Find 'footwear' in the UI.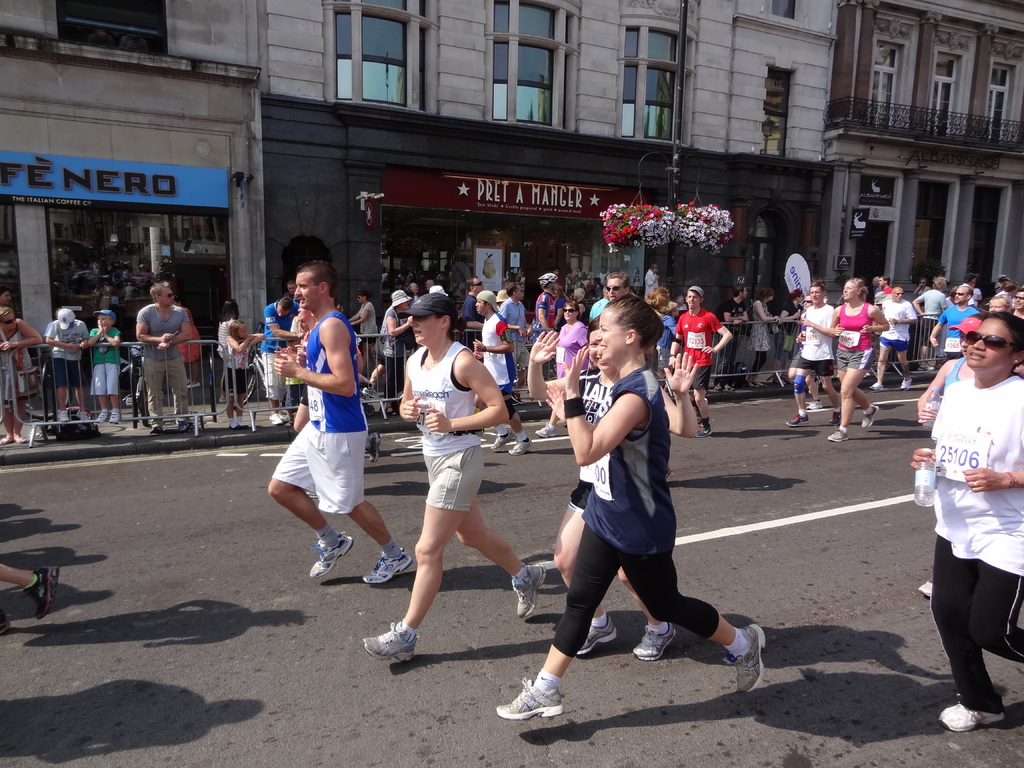
UI element at <bbox>863, 406, 878, 425</bbox>.
